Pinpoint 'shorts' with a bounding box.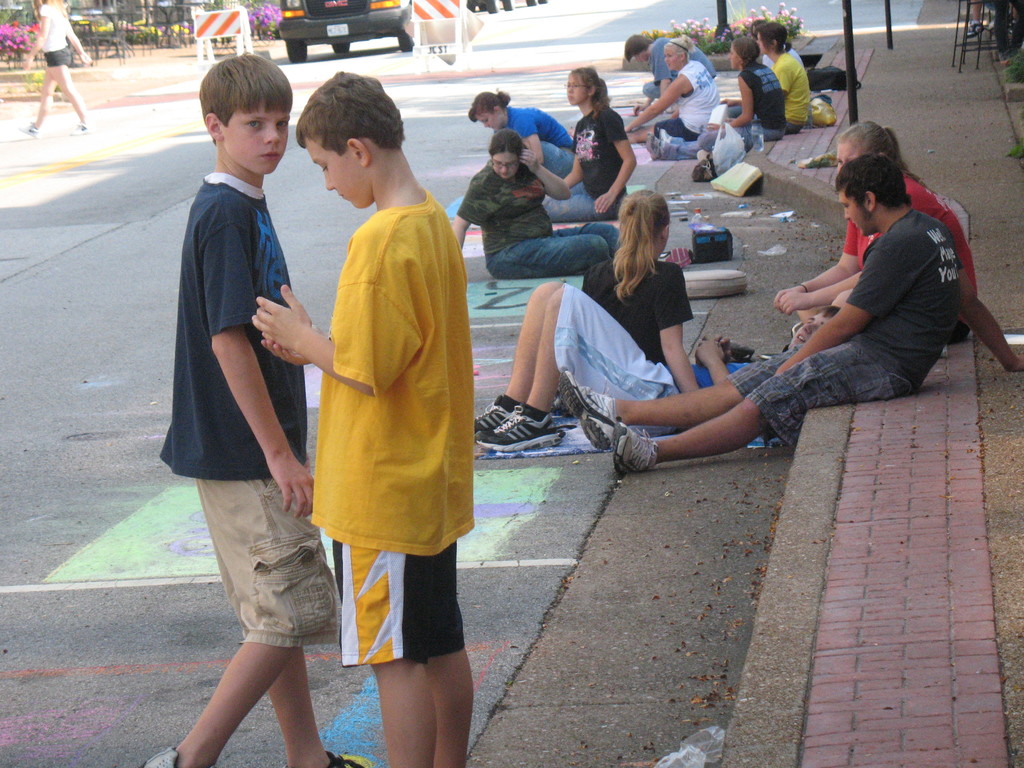
[left=554, top=282, right=682, bottom=398].
